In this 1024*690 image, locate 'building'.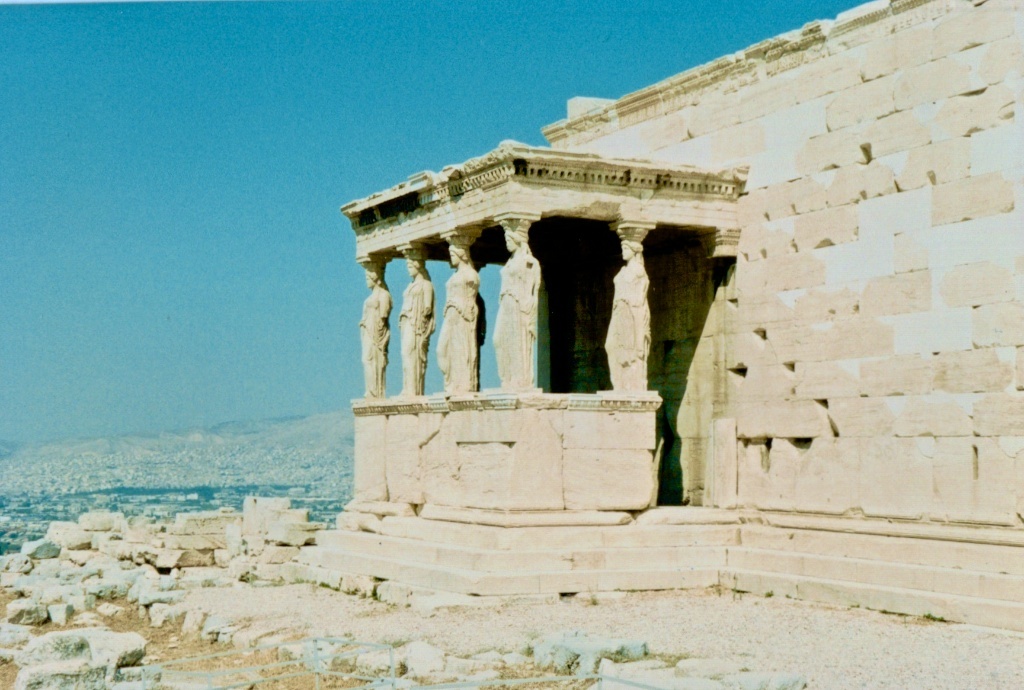
Bounding box: (left=240, top=0, right=1022, bottom=689).
